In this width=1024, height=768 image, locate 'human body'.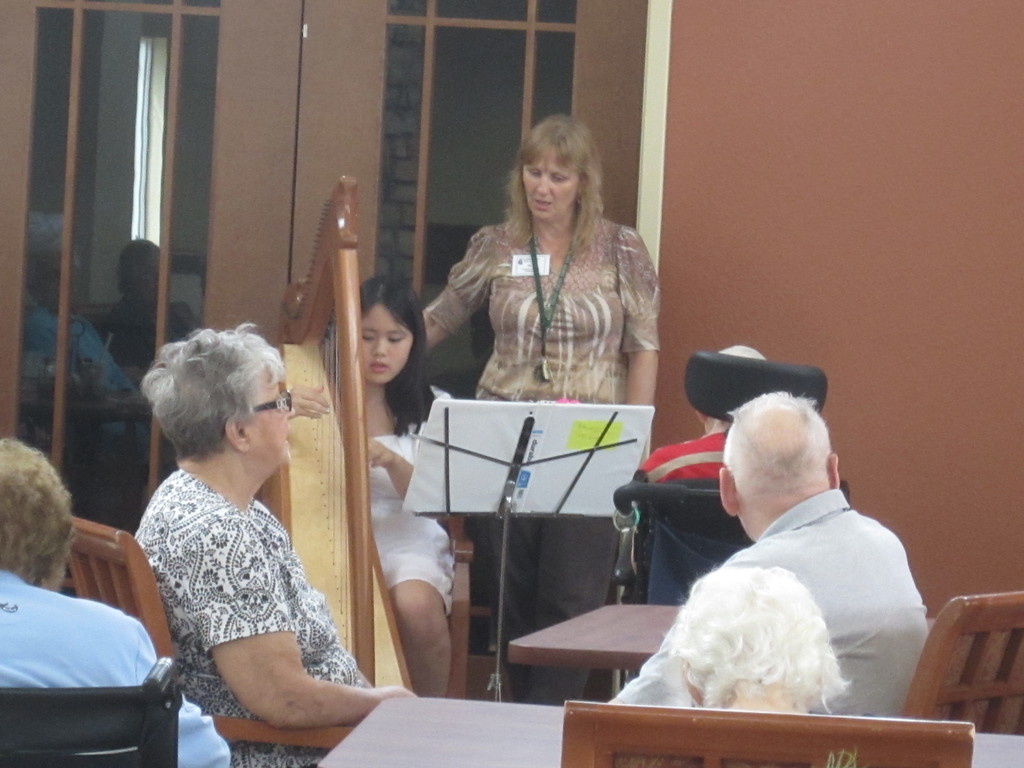
Bounding box: [334,275,456,700].
